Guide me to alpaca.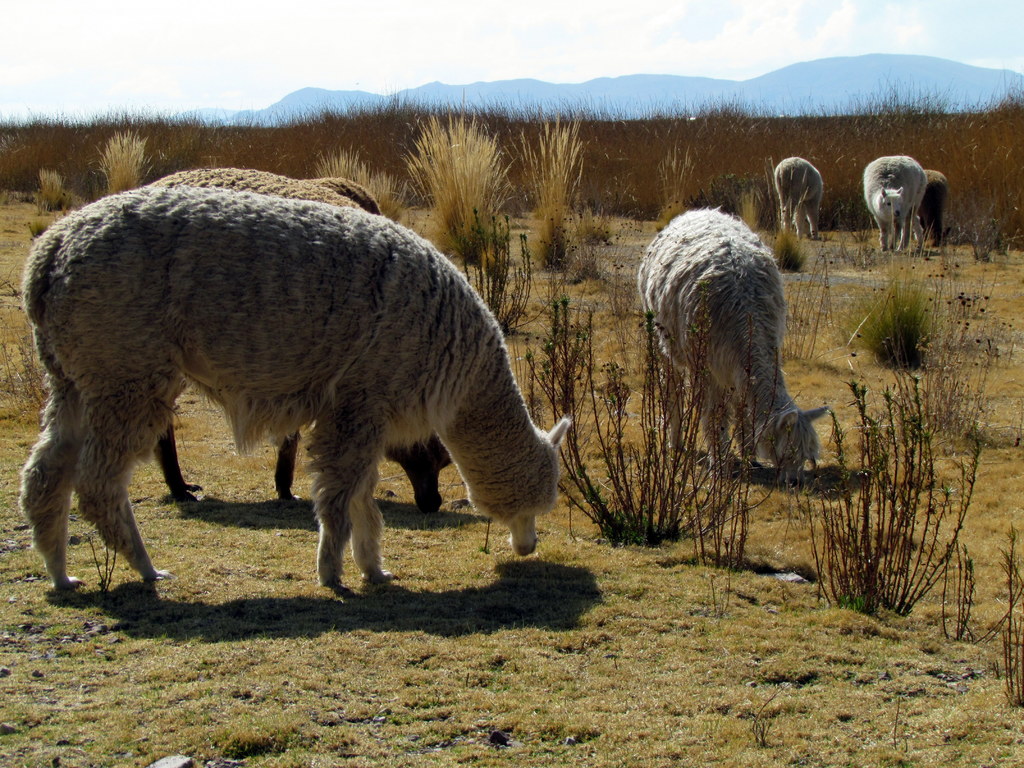
Guidance: (772,154,824,242).
